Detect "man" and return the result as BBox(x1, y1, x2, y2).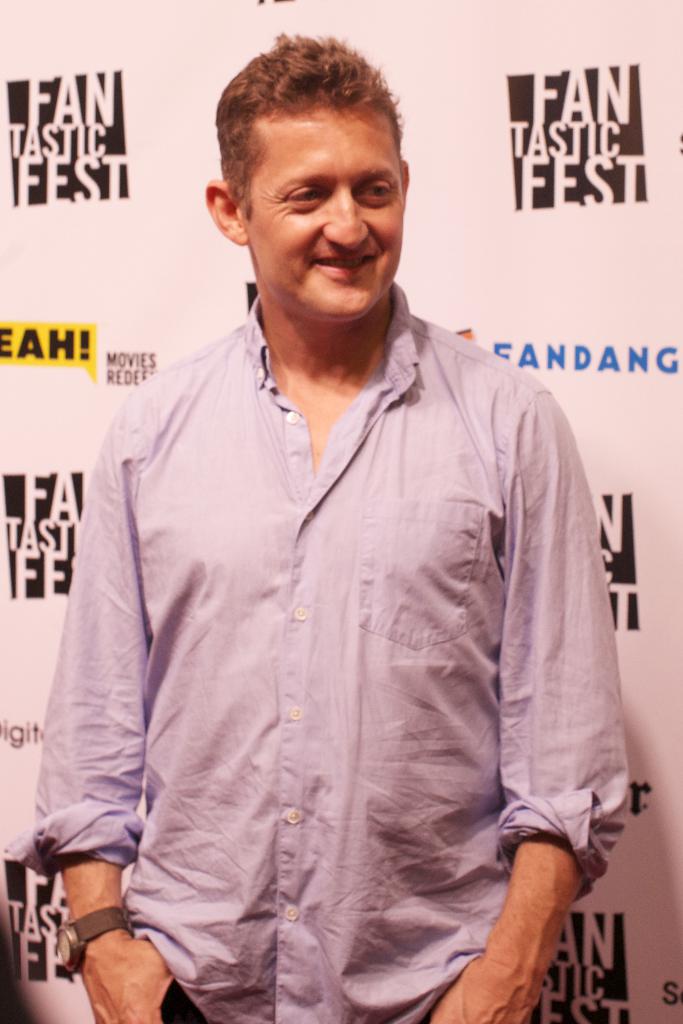
BBox(26, 27, 636, 1023).
